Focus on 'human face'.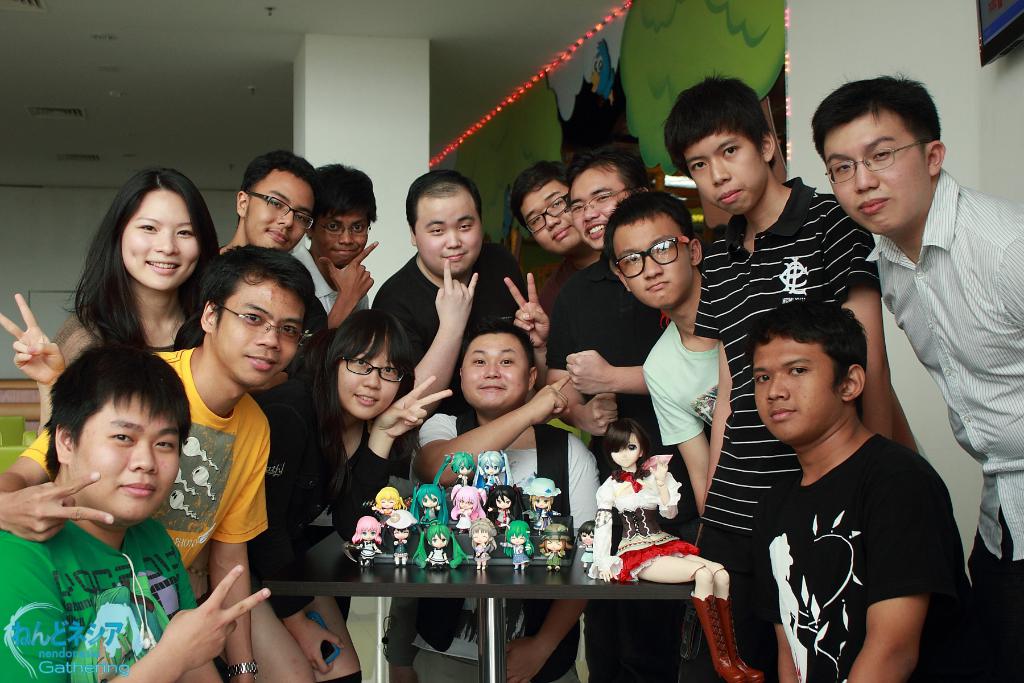
Focused at <bbox>74, 395, 186, 527</bbox>.
